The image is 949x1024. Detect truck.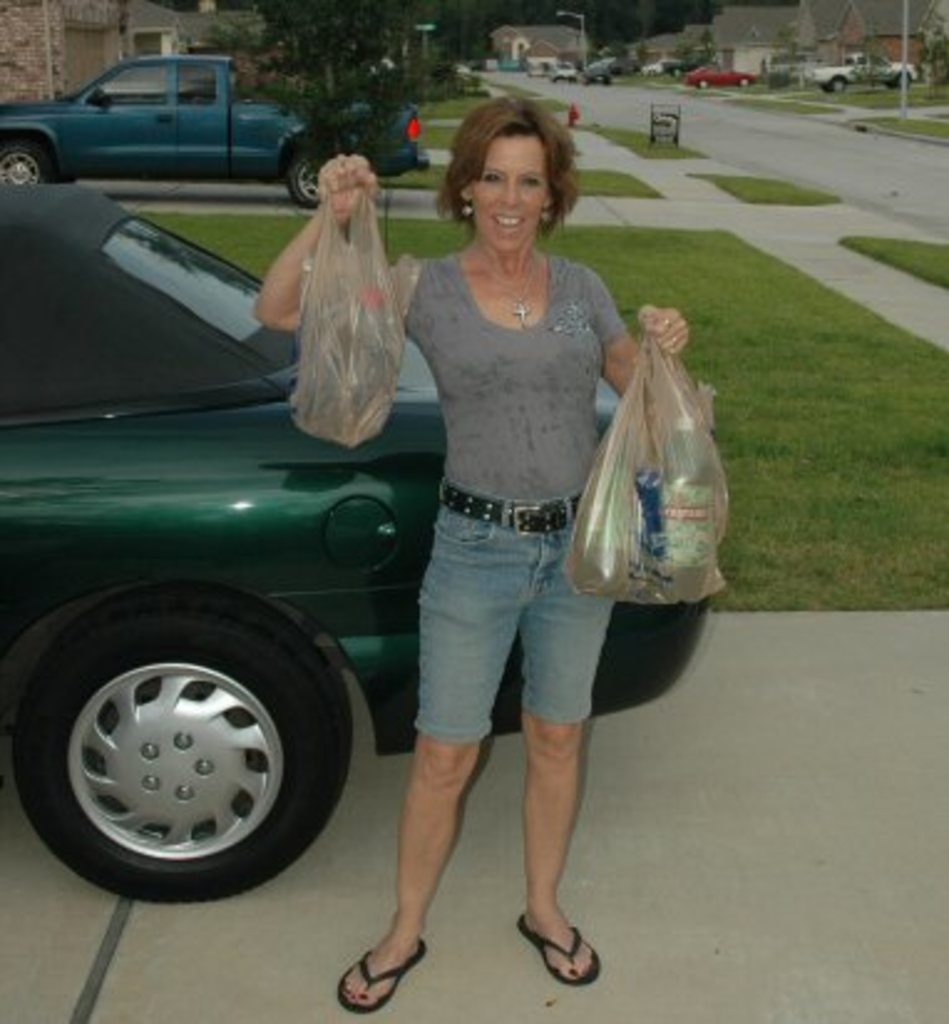
Detection: x1=12 y1=42 x2=333 y2=181.
